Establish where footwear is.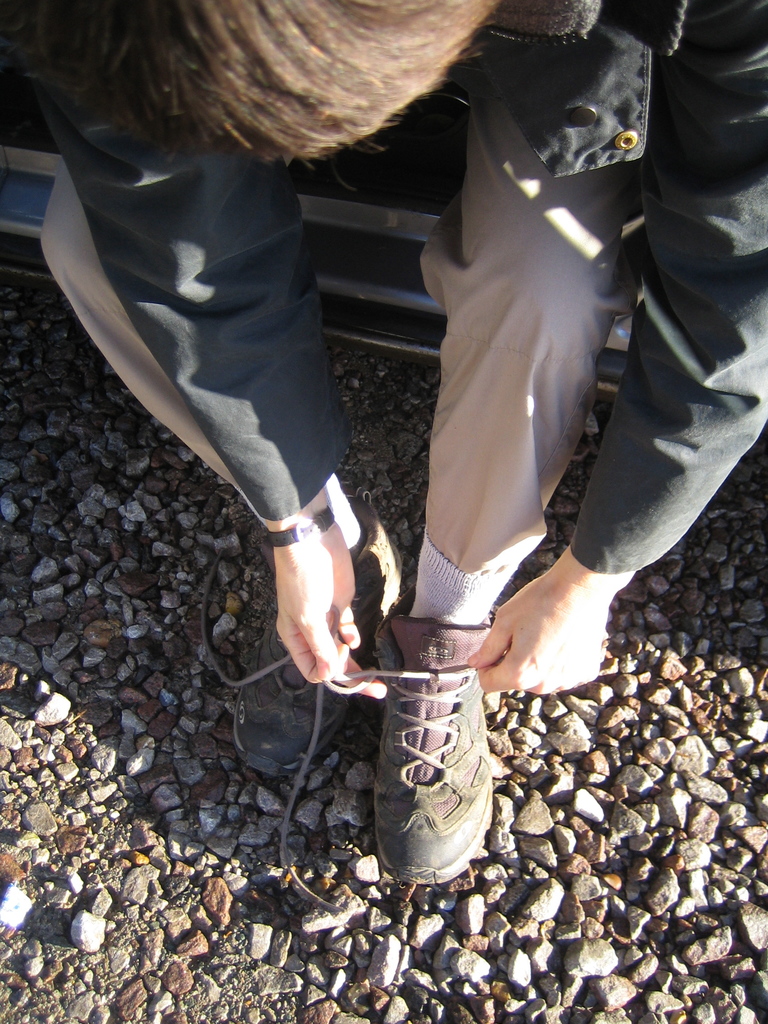
Established at 332,586,496,884.
